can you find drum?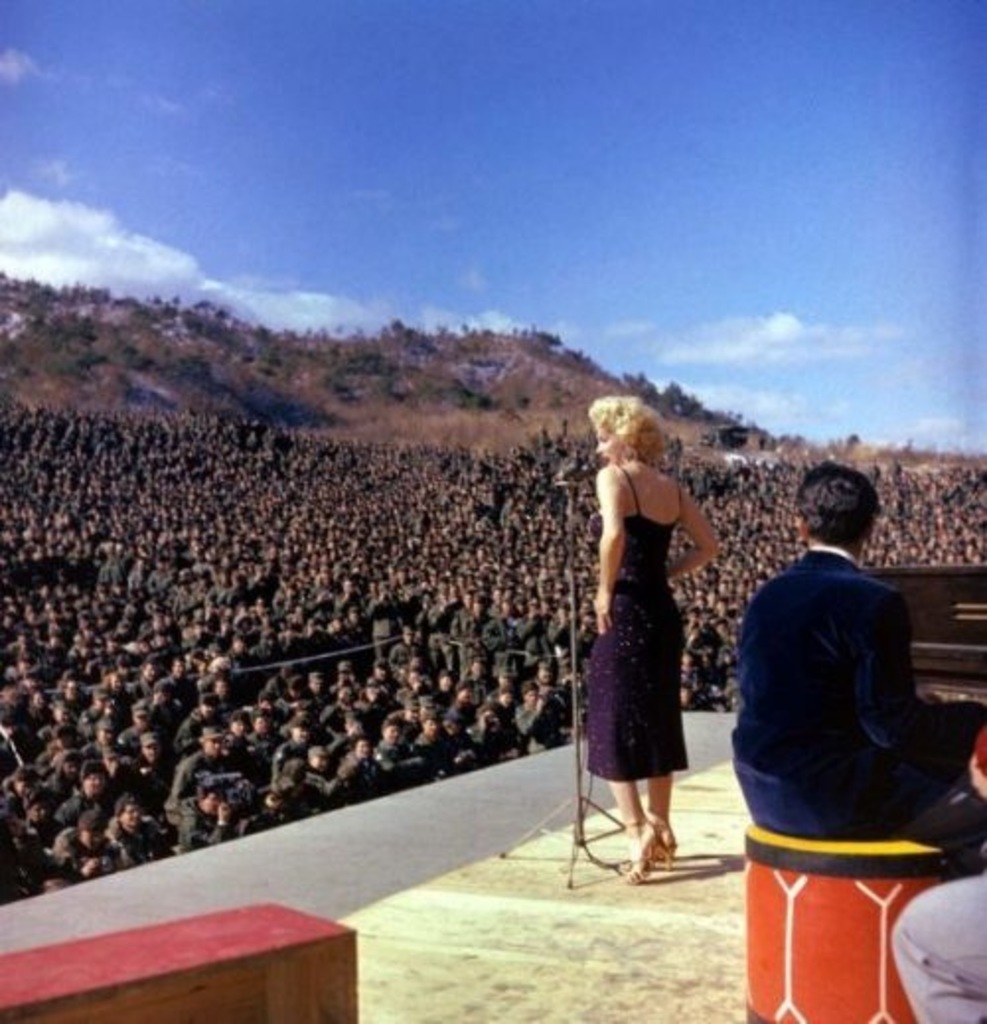
Yes, bounding box: rect(742, 821, 977, 1022).
